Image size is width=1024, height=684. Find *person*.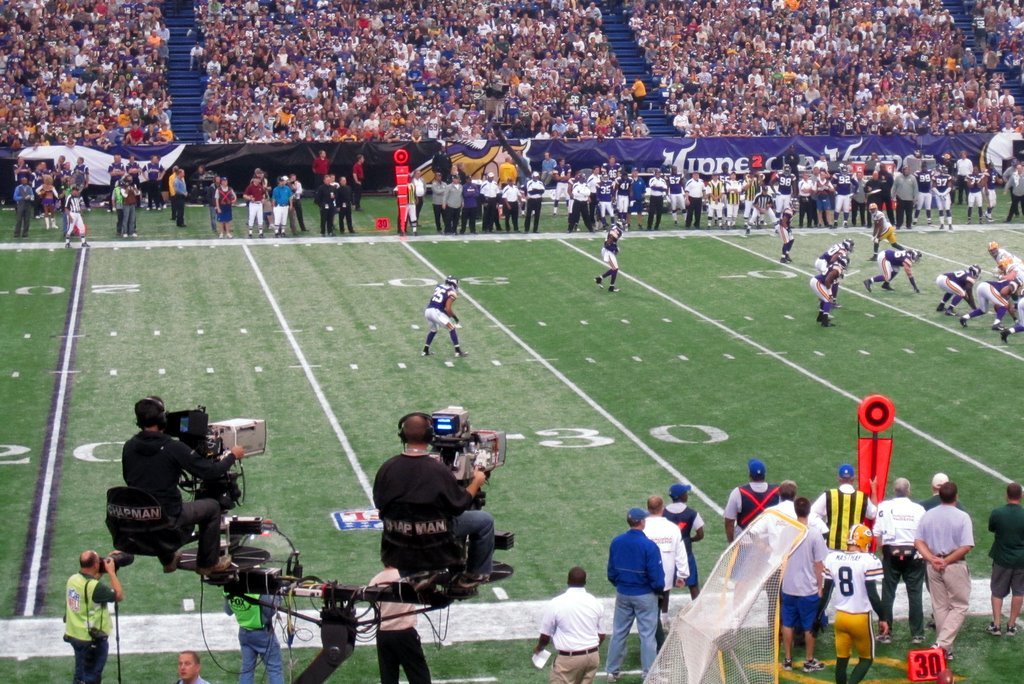
select_region(872, 474, 926, 643).
